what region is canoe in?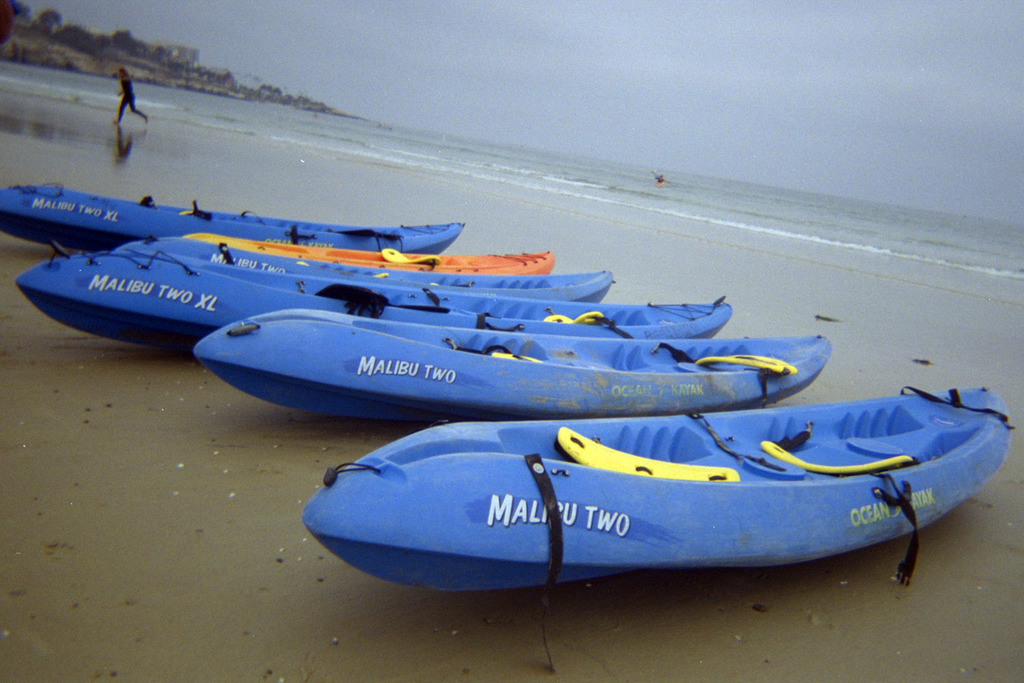
bbox(0, 178, 459, 251).
